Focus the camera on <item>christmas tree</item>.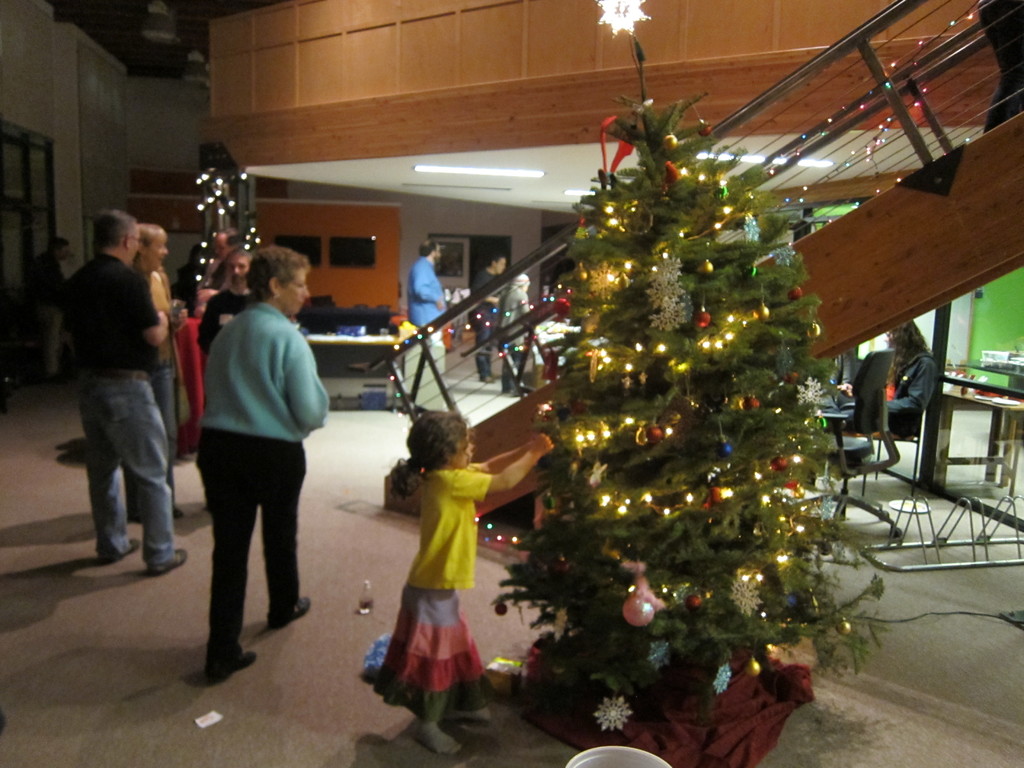
Focus region: 483,0,900,728.
